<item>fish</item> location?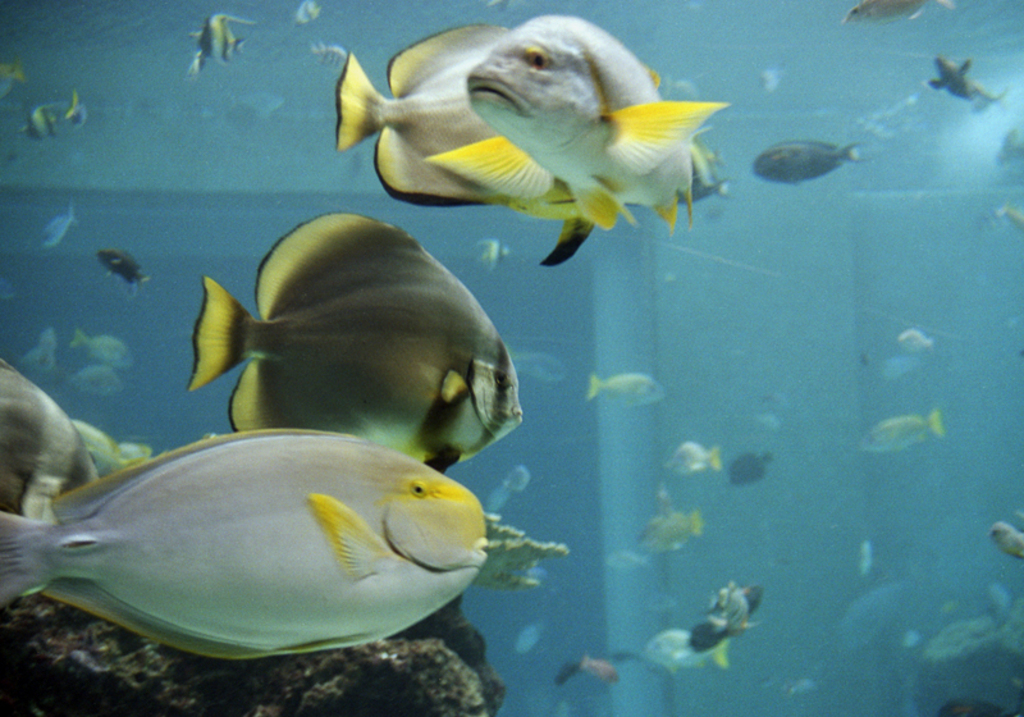
bbox(517, 627, 541, 647)
